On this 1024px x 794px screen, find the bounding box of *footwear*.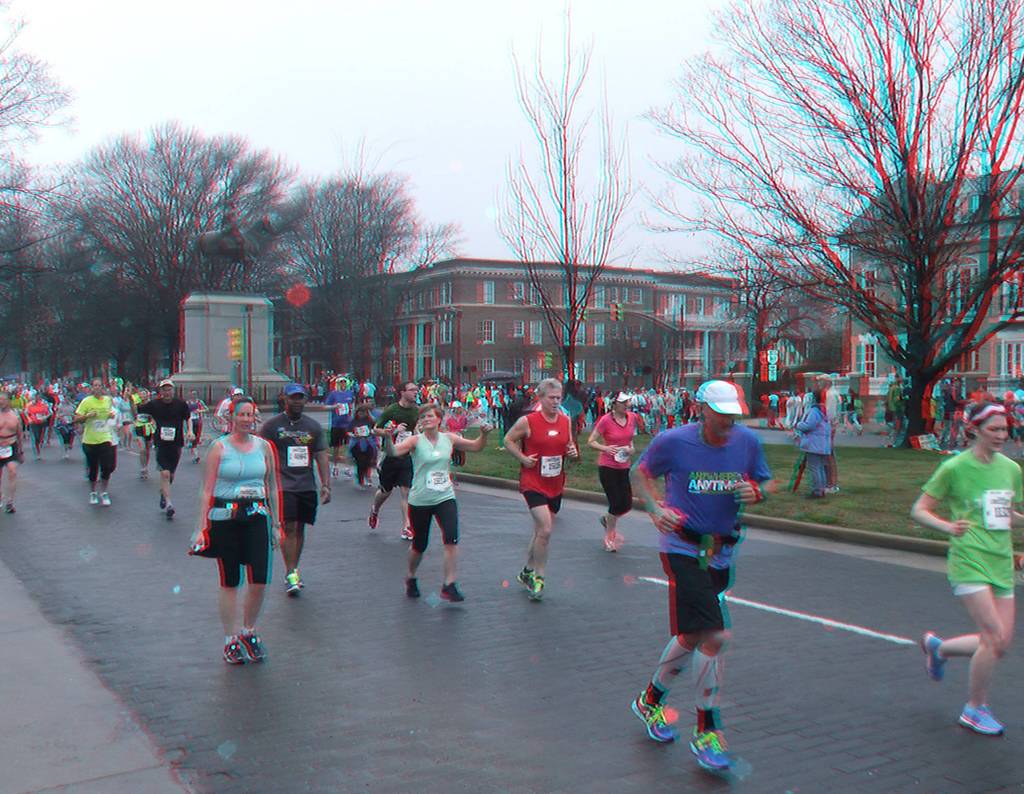
Bounding box: box(365, 478, 377, 489).
